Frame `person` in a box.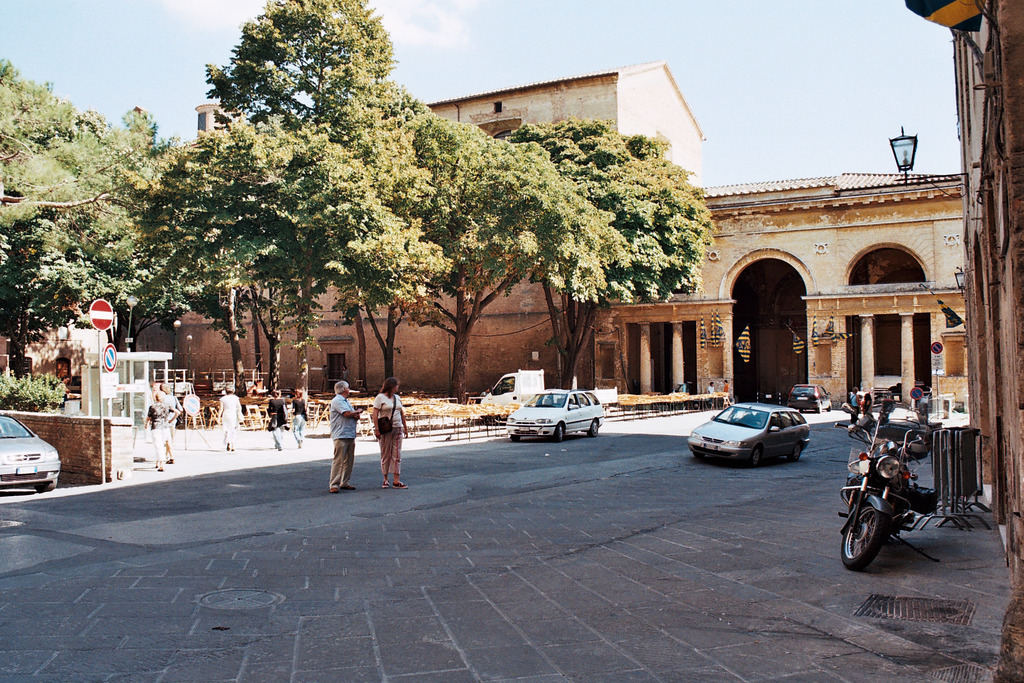
847,386,860,429.
